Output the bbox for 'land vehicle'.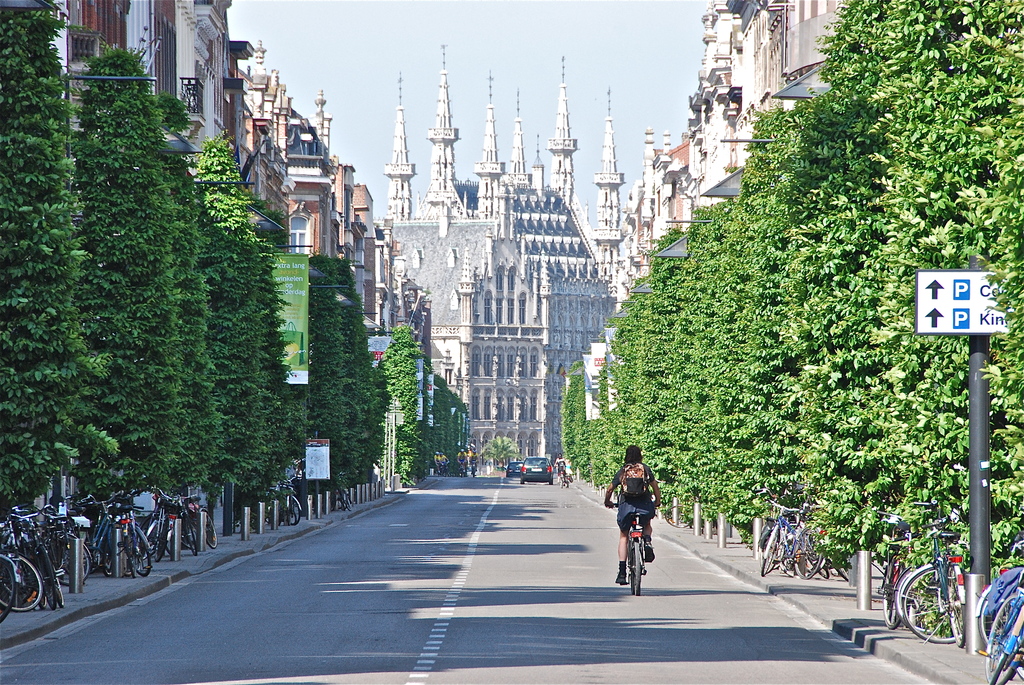
607, 493, 654, 597.
